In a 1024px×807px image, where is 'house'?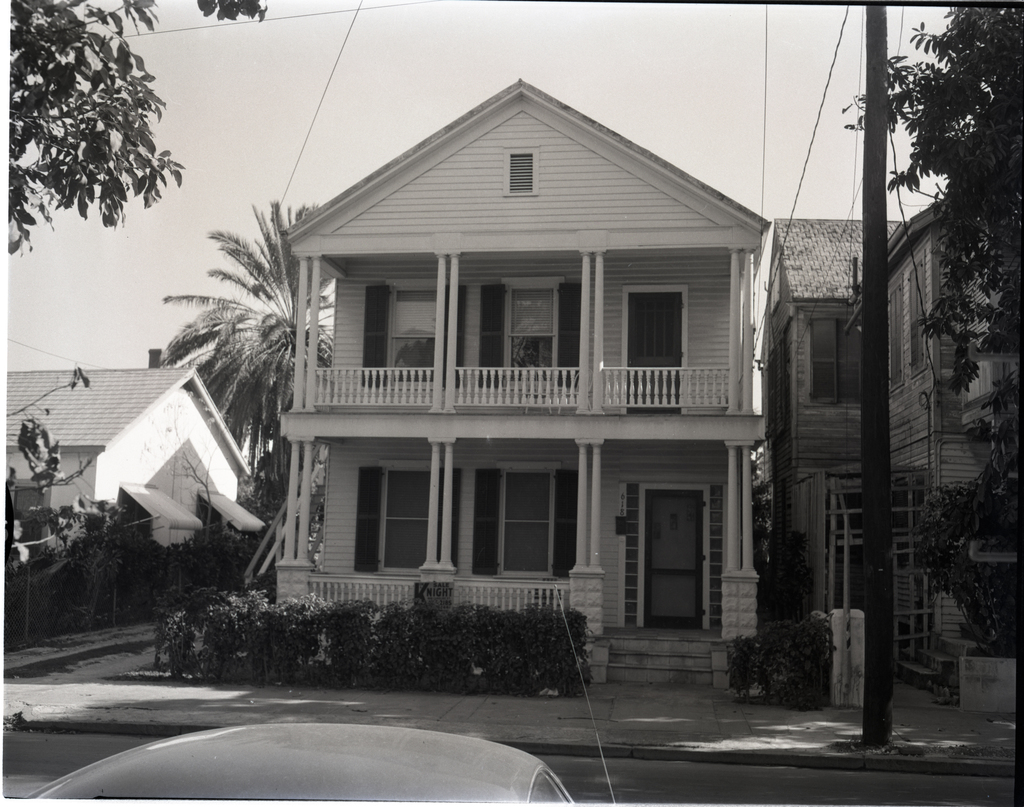
(248, 60, 817, 699).
